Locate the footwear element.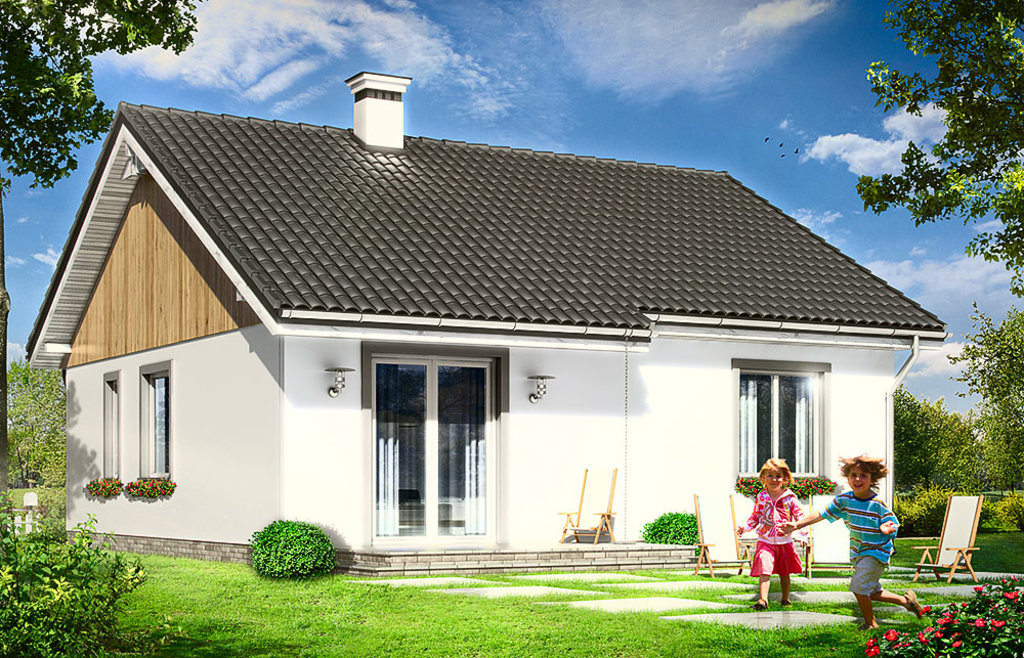
Element bbox: (752, 598, 777, 610).
